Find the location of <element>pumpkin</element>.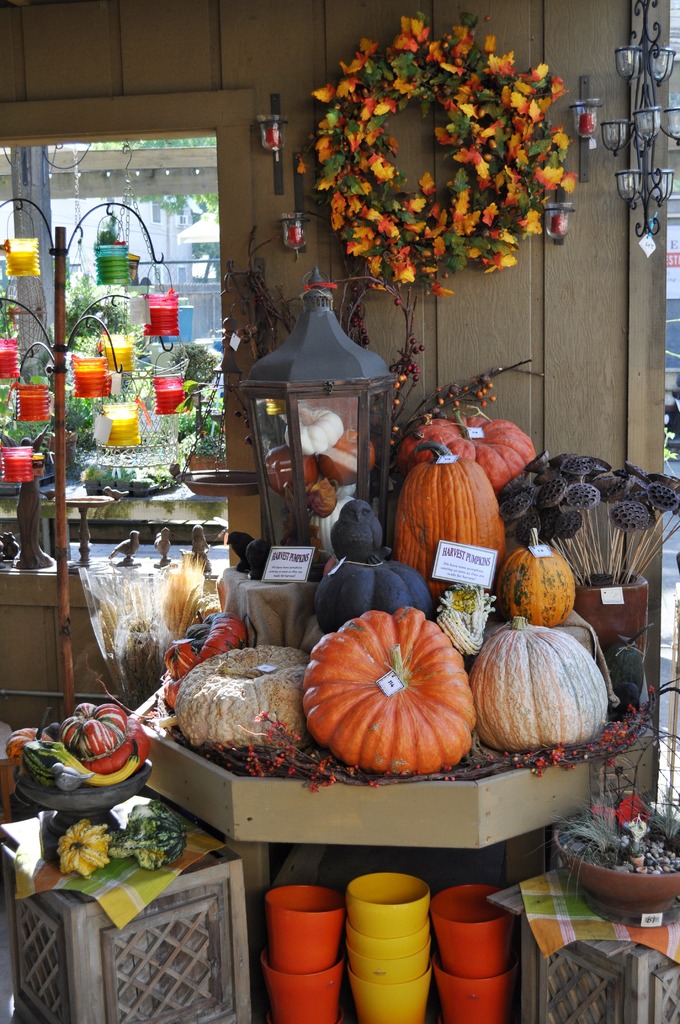
Location: (172,644,309,753).
